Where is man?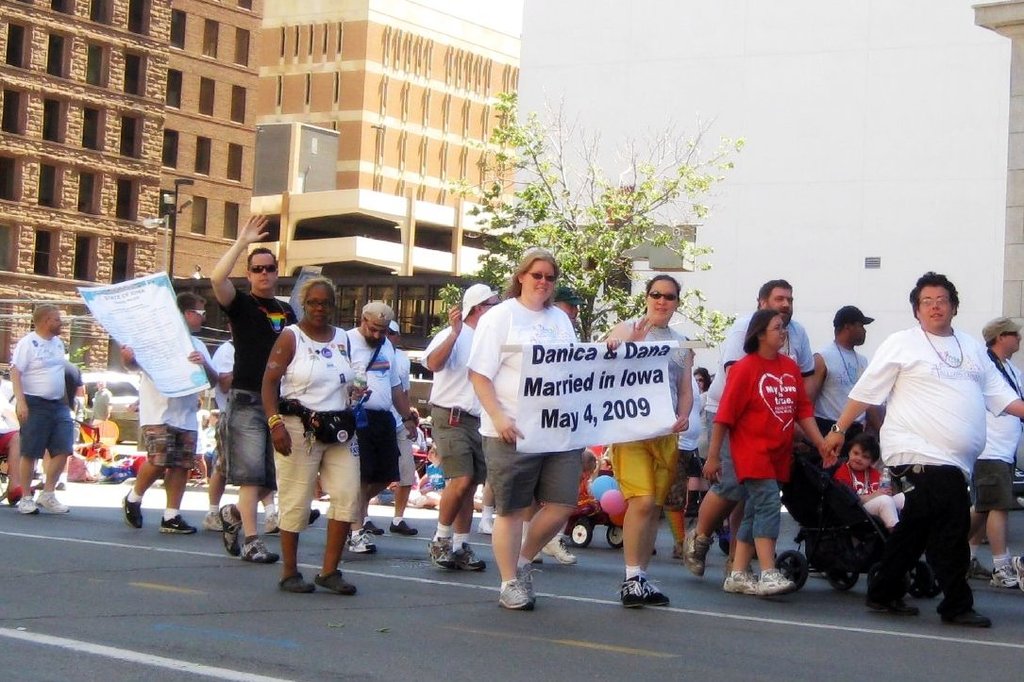
locate(814, 269, 1023, 631).
